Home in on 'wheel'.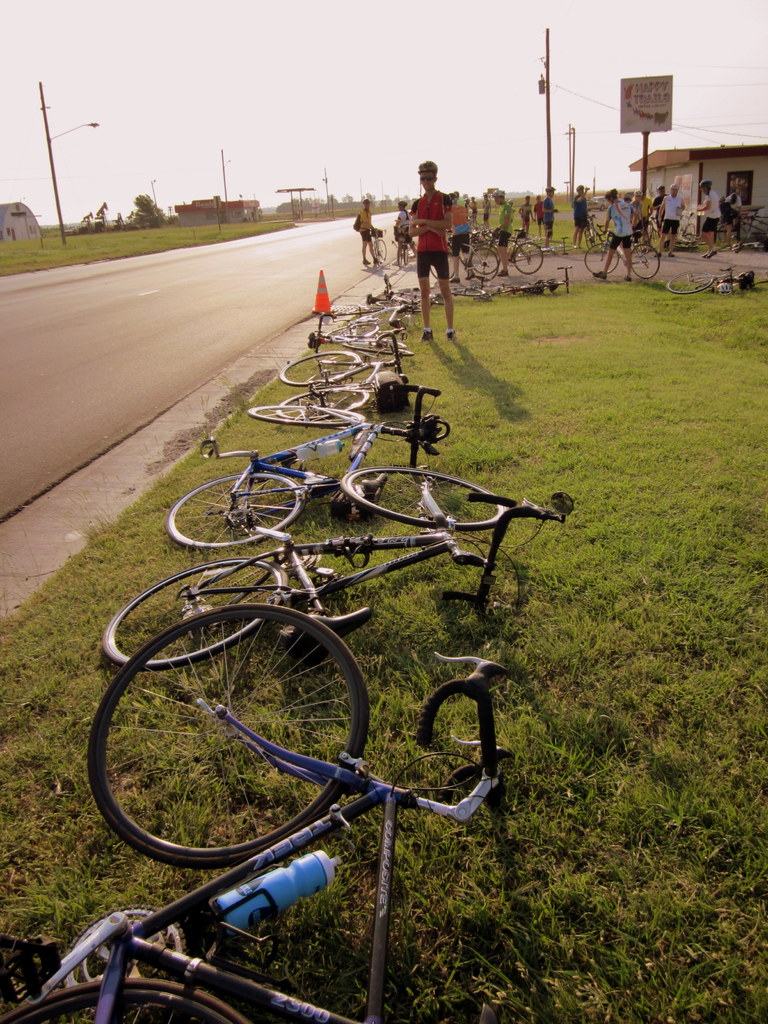
Homed in at [340, 470, 505, 524].
